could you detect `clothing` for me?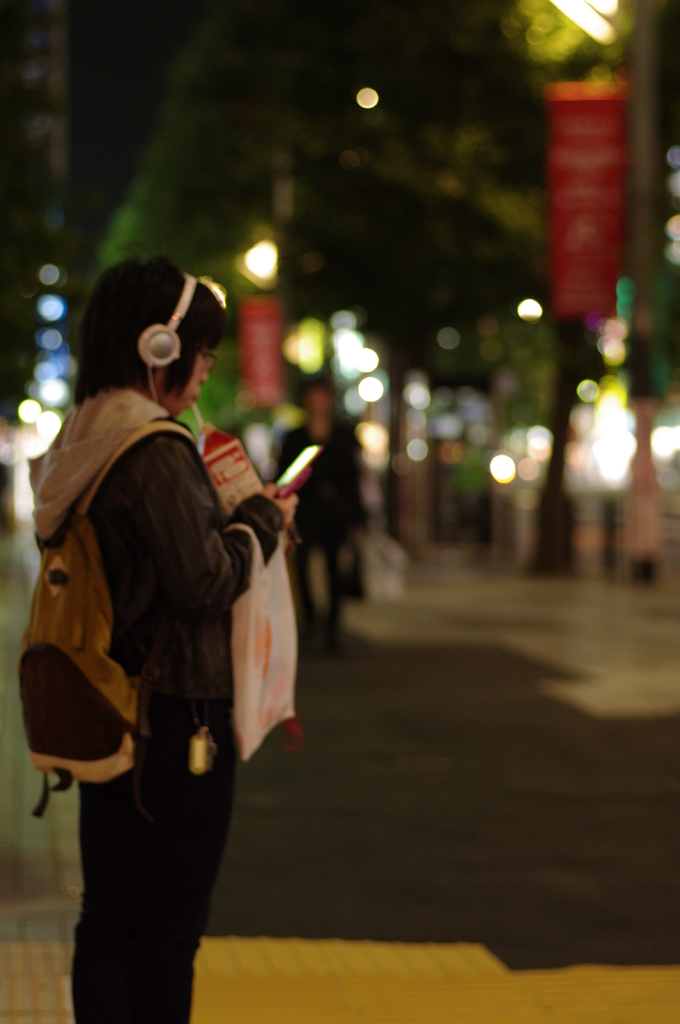
Detection result: <region>26, 351, 301, 998</region>.
